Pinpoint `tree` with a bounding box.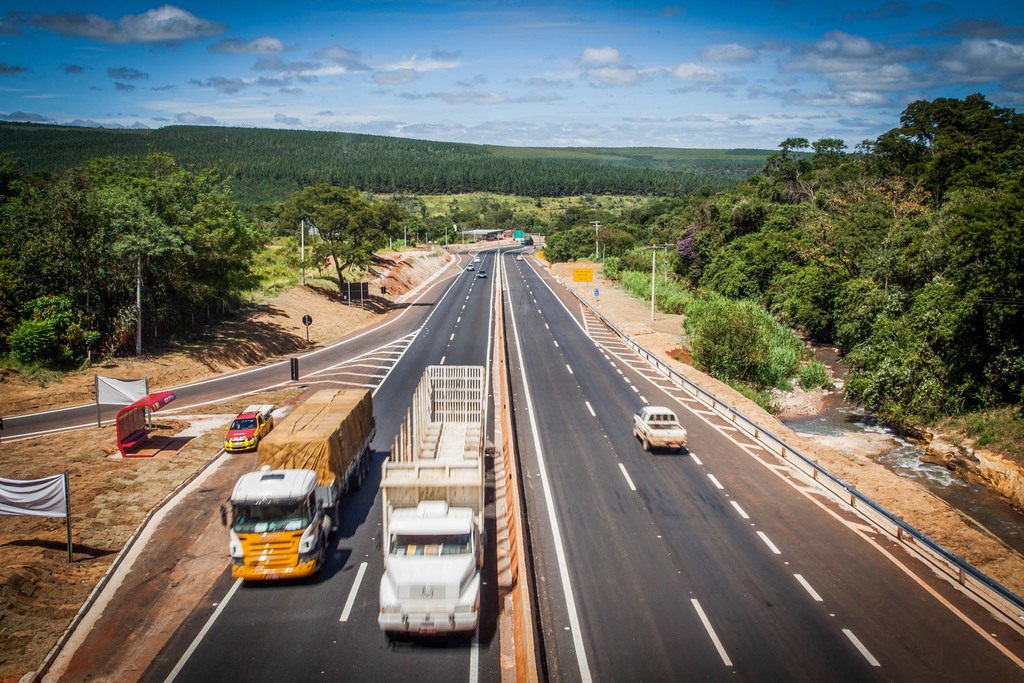
(x1=550, y1=205, x2=614, y2=230).
